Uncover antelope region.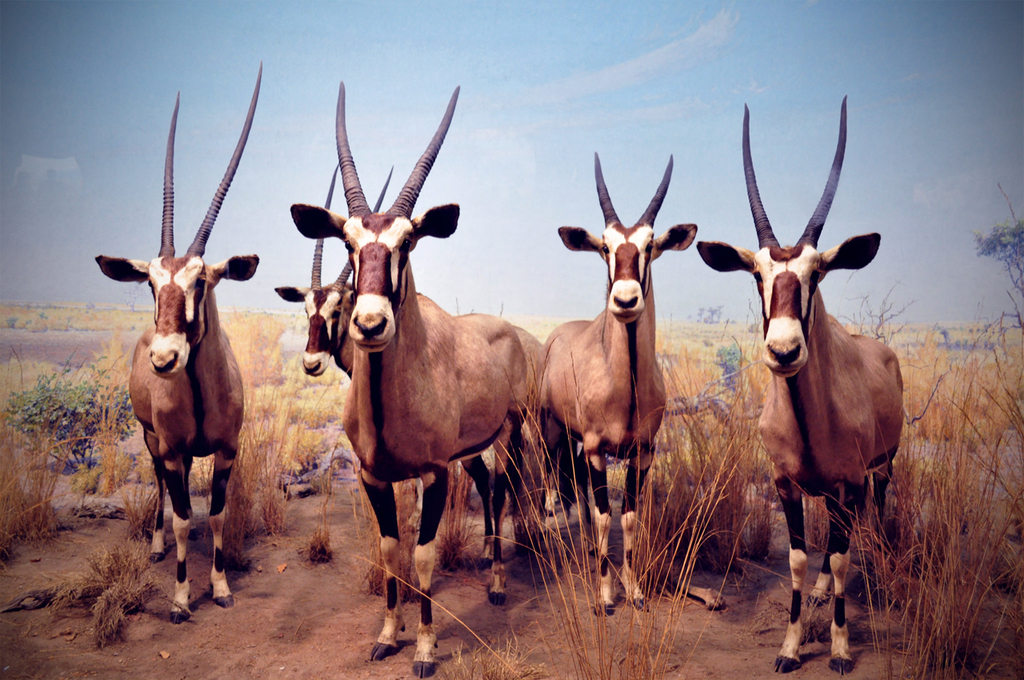
Uncovered: left=538, top=150, right=698, bottom=614.
